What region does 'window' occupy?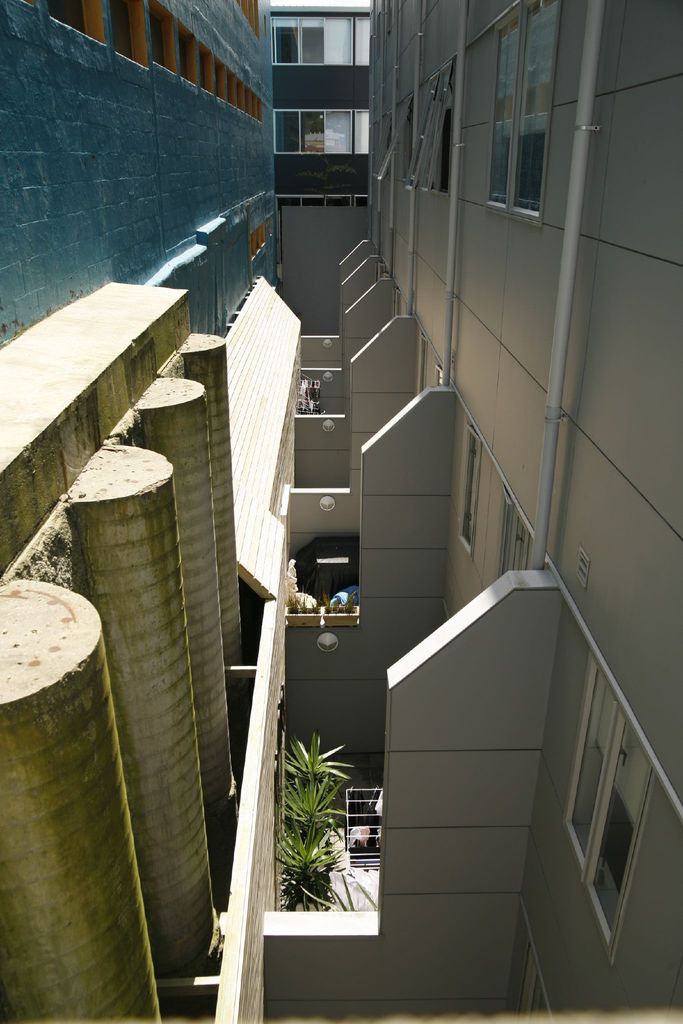
region(455, 422, 484, 555).
